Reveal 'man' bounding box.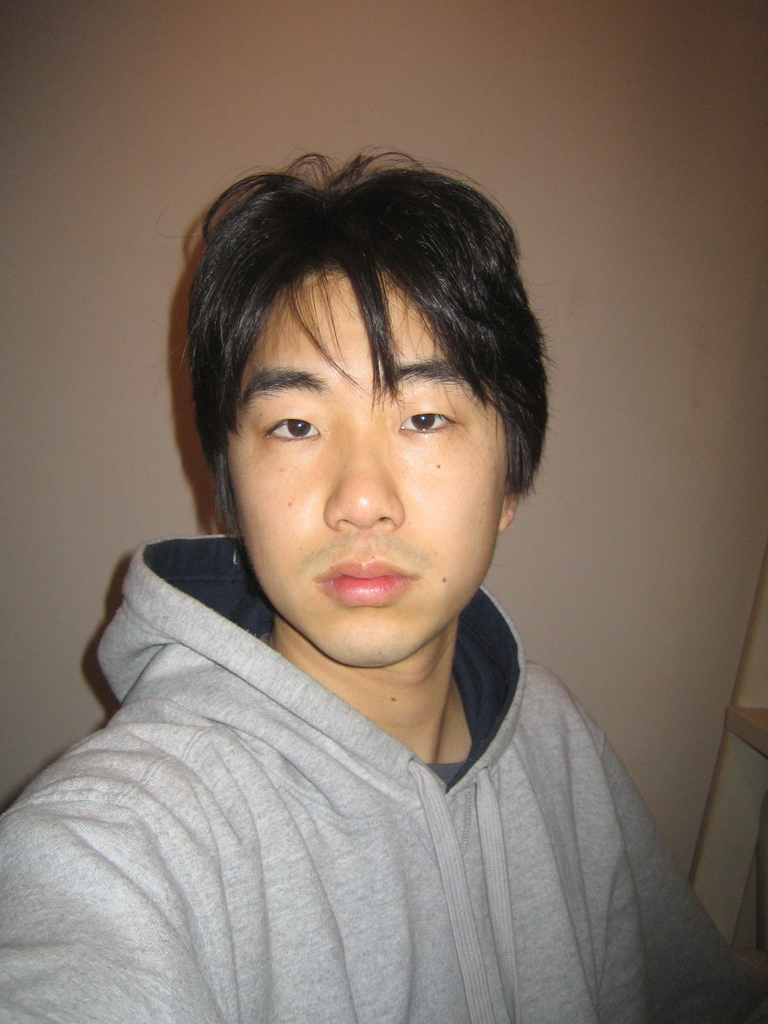
Revealed: select_region(0, 150, 767, 1023).
